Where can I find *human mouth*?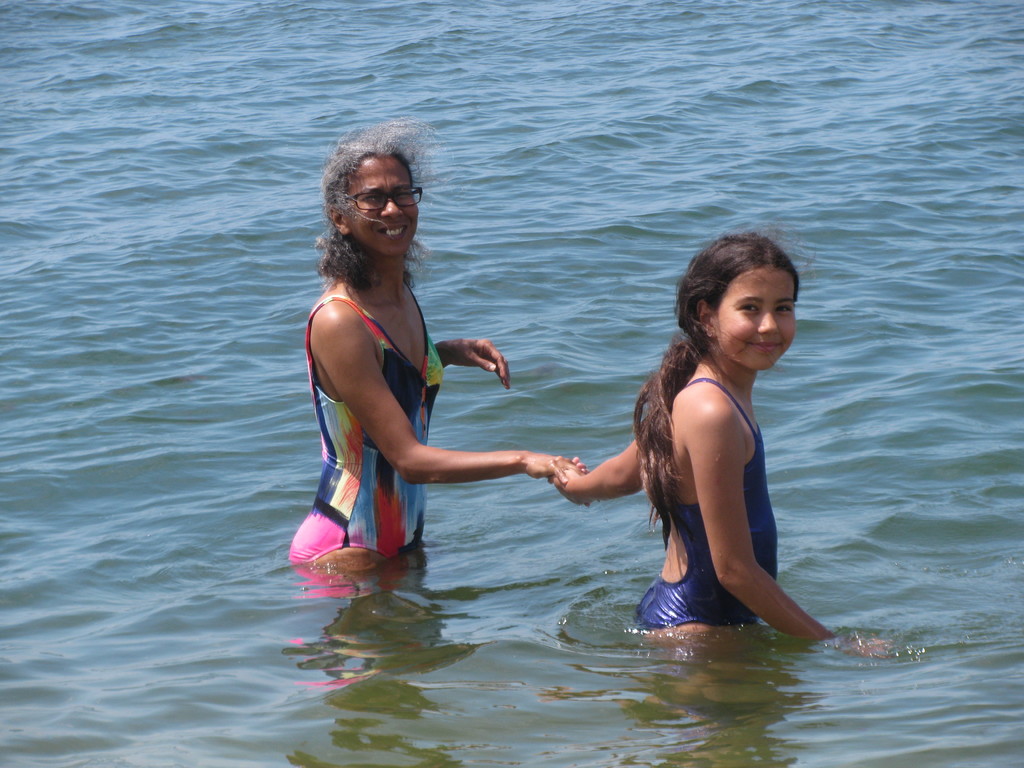
You can find it at (left=749, top=336, right=785, bottom=357).
